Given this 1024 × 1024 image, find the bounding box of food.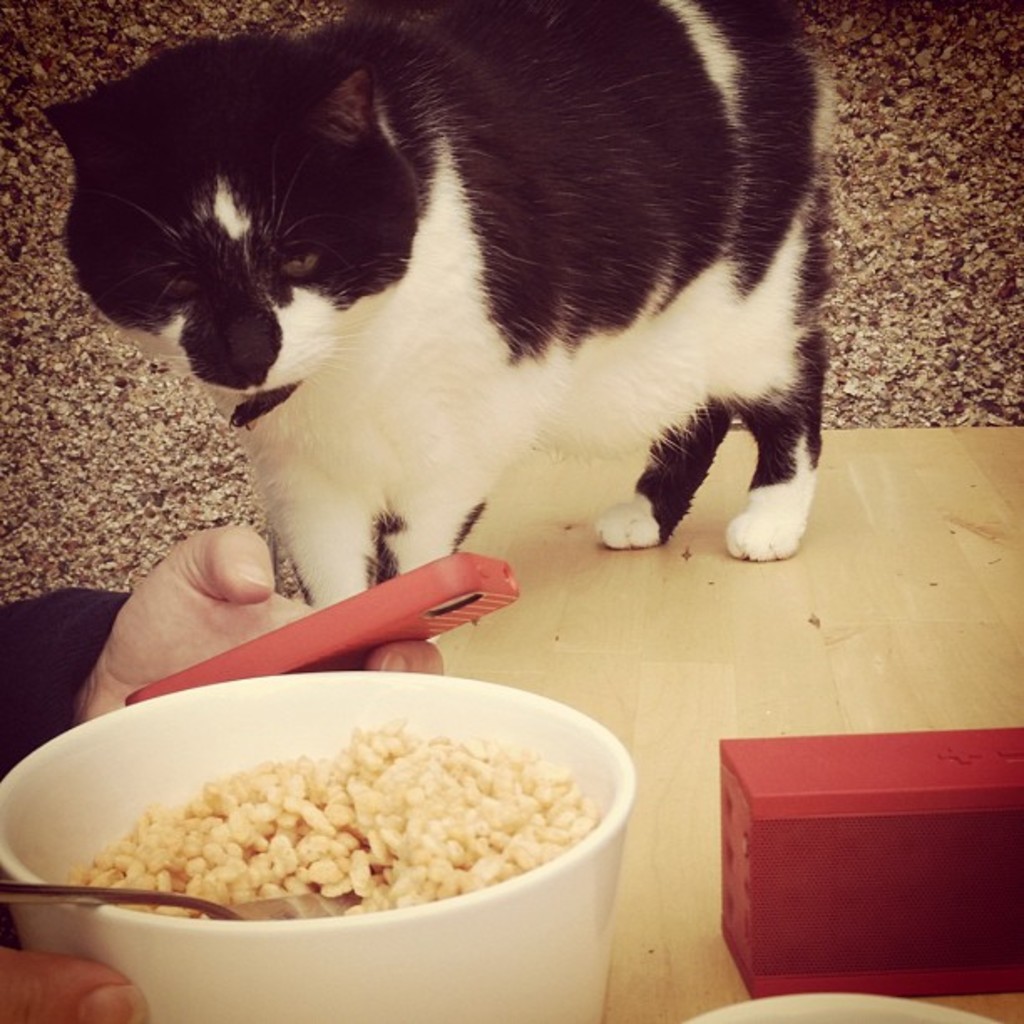
{"left": 102, "top": 704, "right": 550, "bottom": 950}.
